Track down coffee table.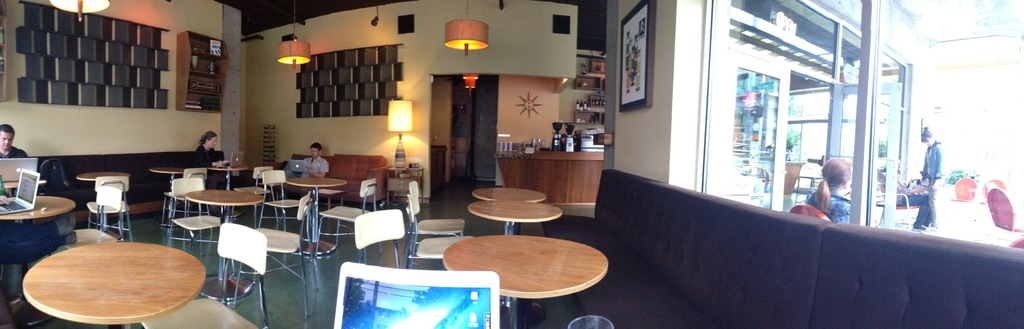
Tracked to (x1=183, y1=188, x2=263, y2=303).
